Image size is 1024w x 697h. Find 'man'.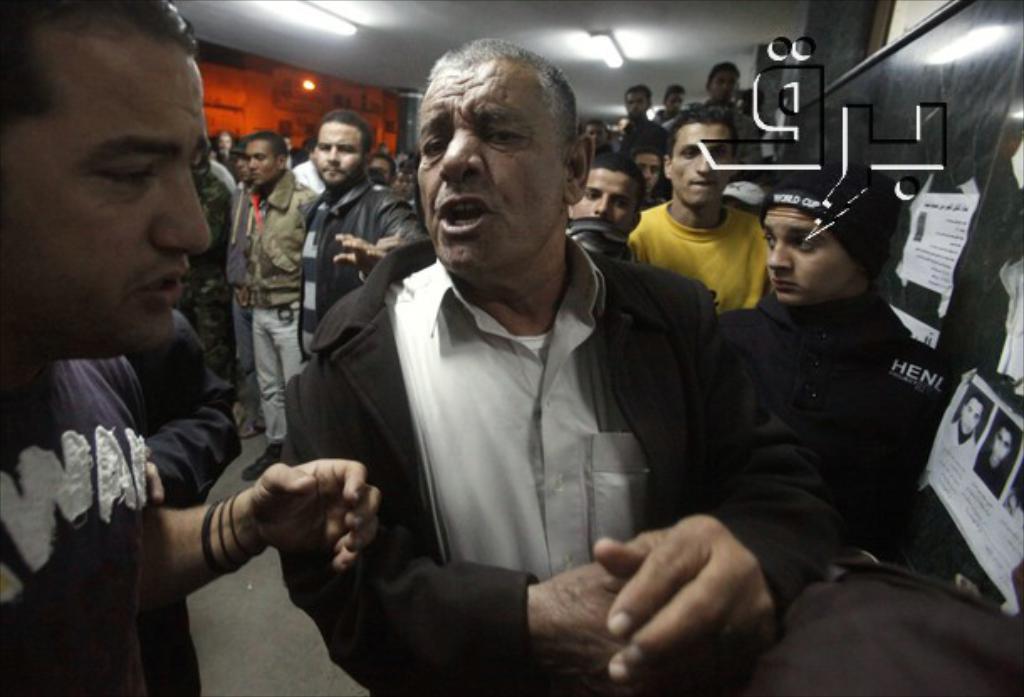
crop(700, 60, 762, 153).
